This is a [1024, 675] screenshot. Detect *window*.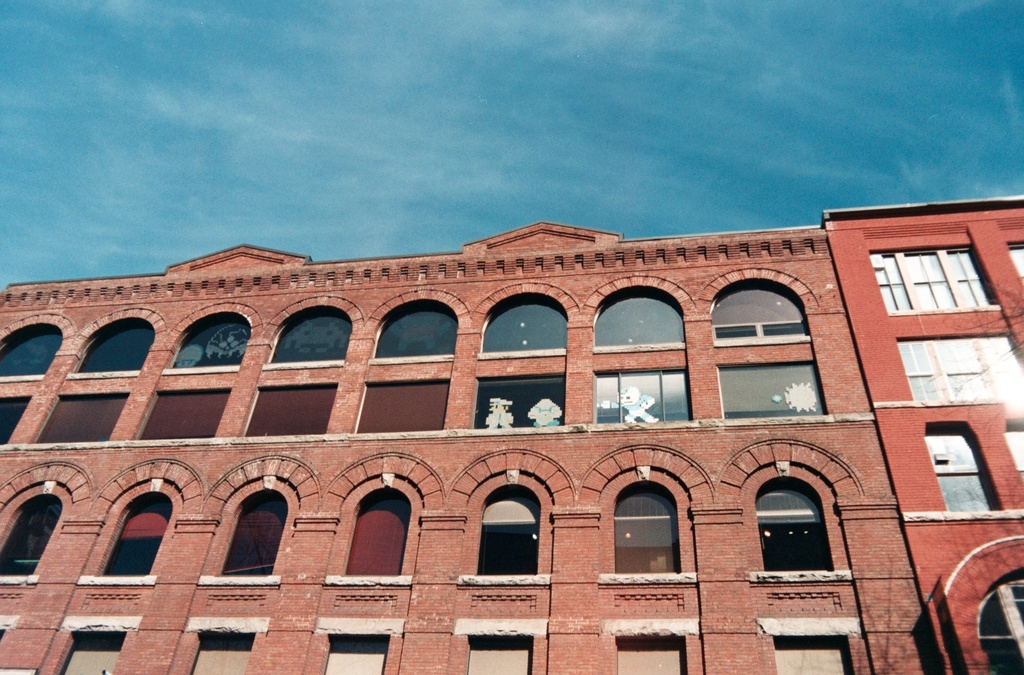
bbox(478, 294, 572, 354).
